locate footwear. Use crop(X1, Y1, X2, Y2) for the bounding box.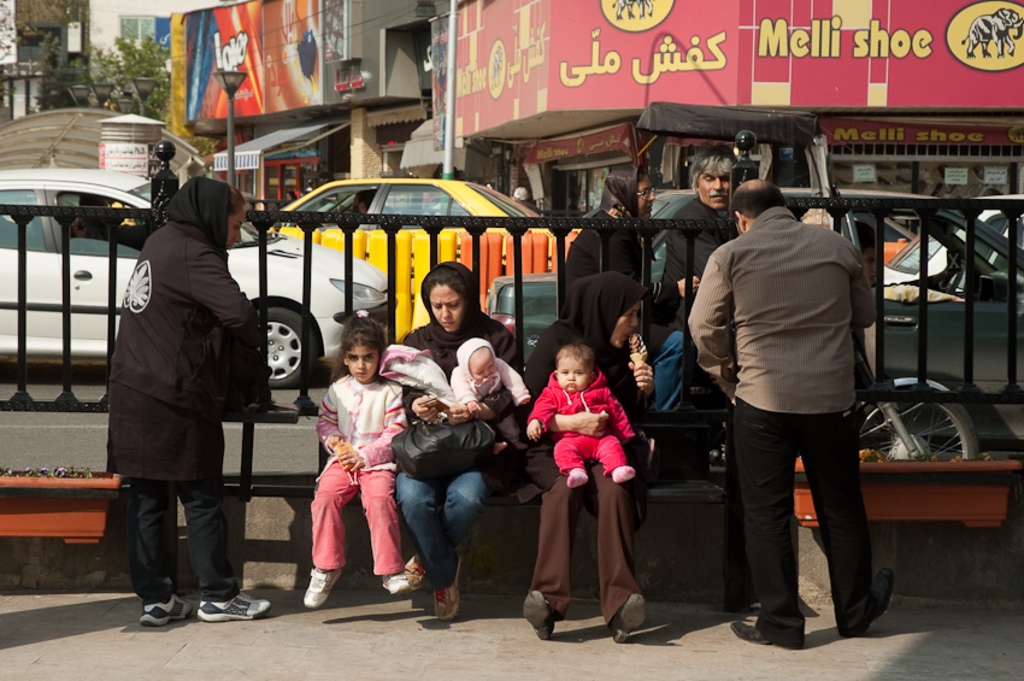
crop(728, 618, 782, 648).
